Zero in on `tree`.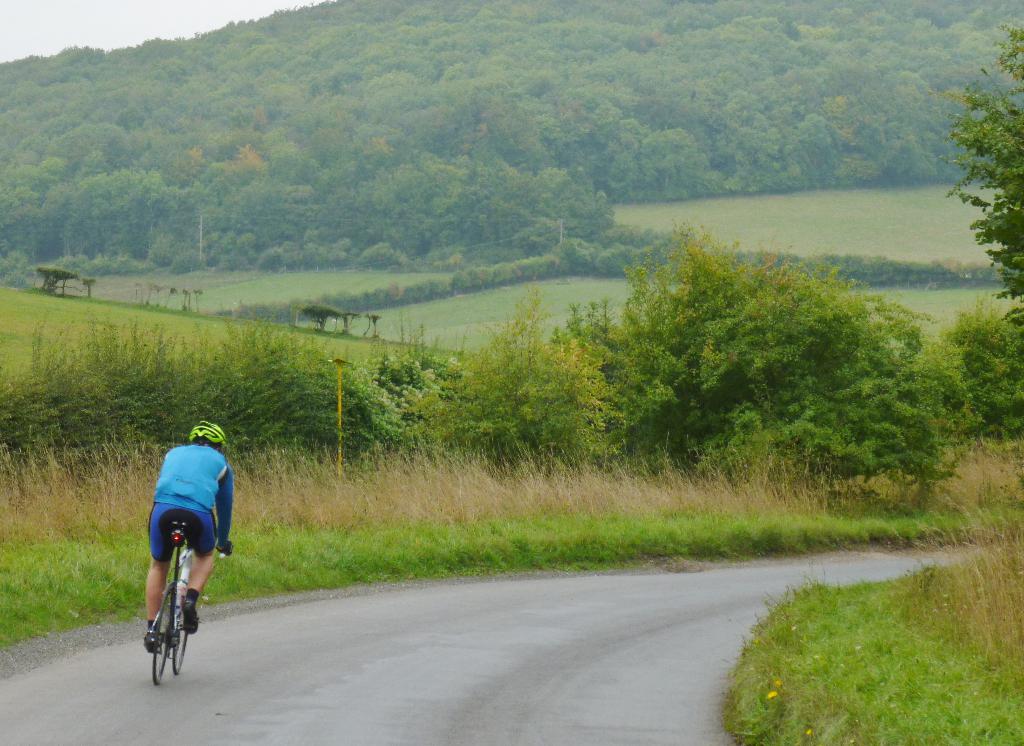
Zeroed in: box(550, 229, 984, 485).
